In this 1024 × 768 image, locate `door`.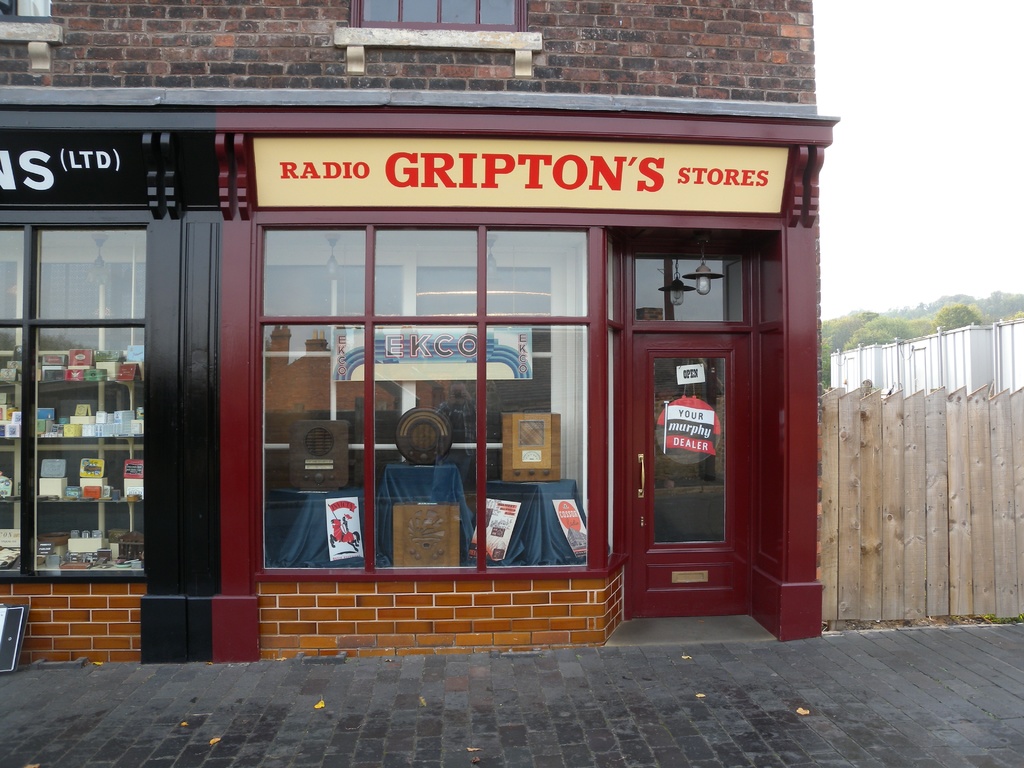
Bounding box: (607,196,794,622).
